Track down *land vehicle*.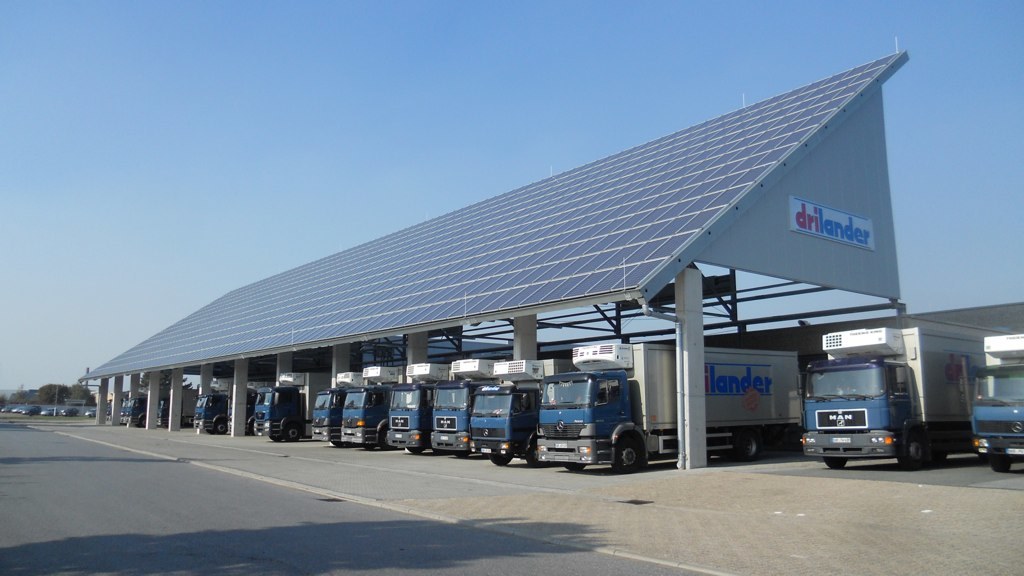
Tracked to (805,333,951,463).
